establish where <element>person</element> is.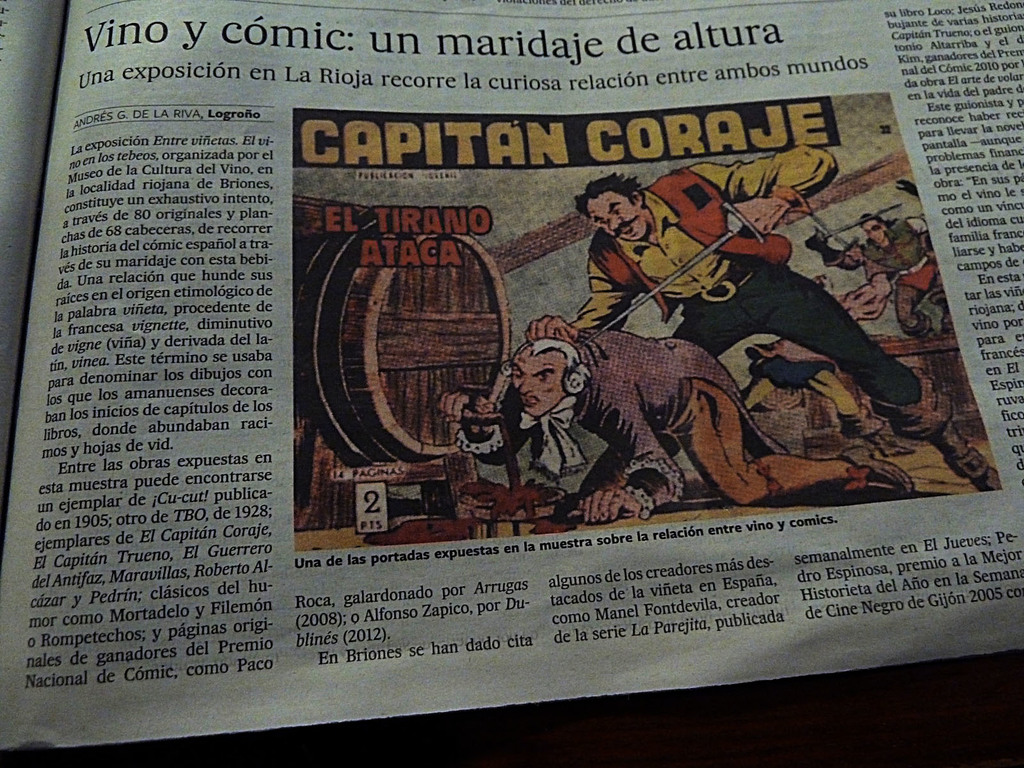
Established at <bbox>800, 175, 960, 341</bbox>.
